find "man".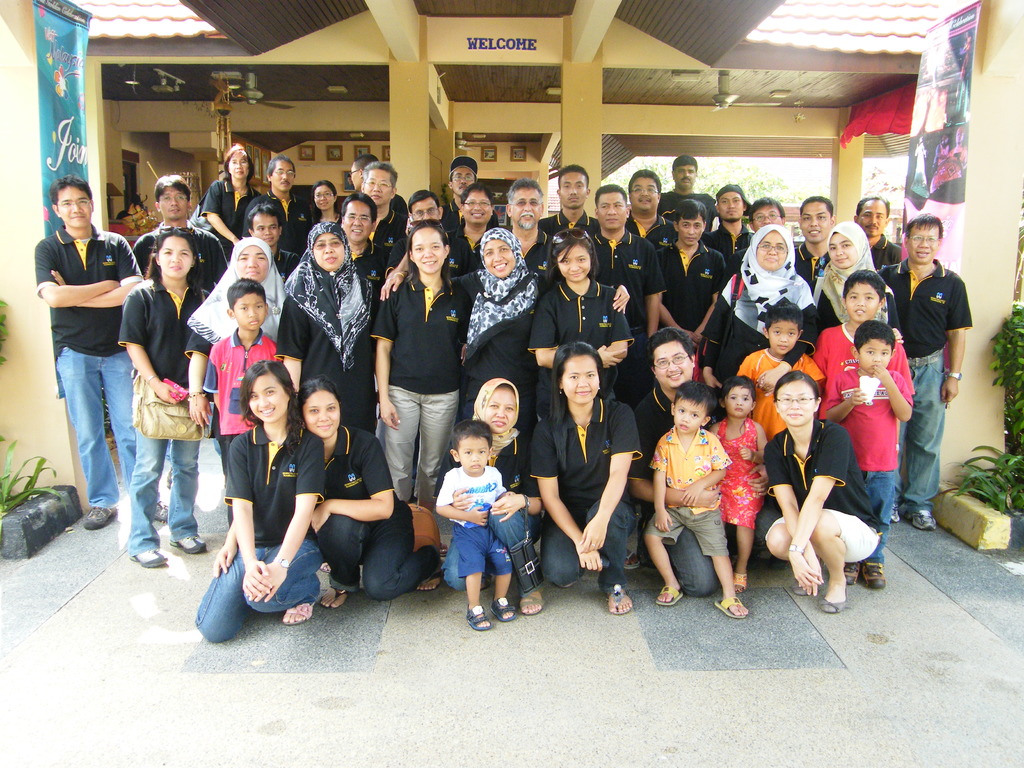
crop(362, 161, 407, 261).
